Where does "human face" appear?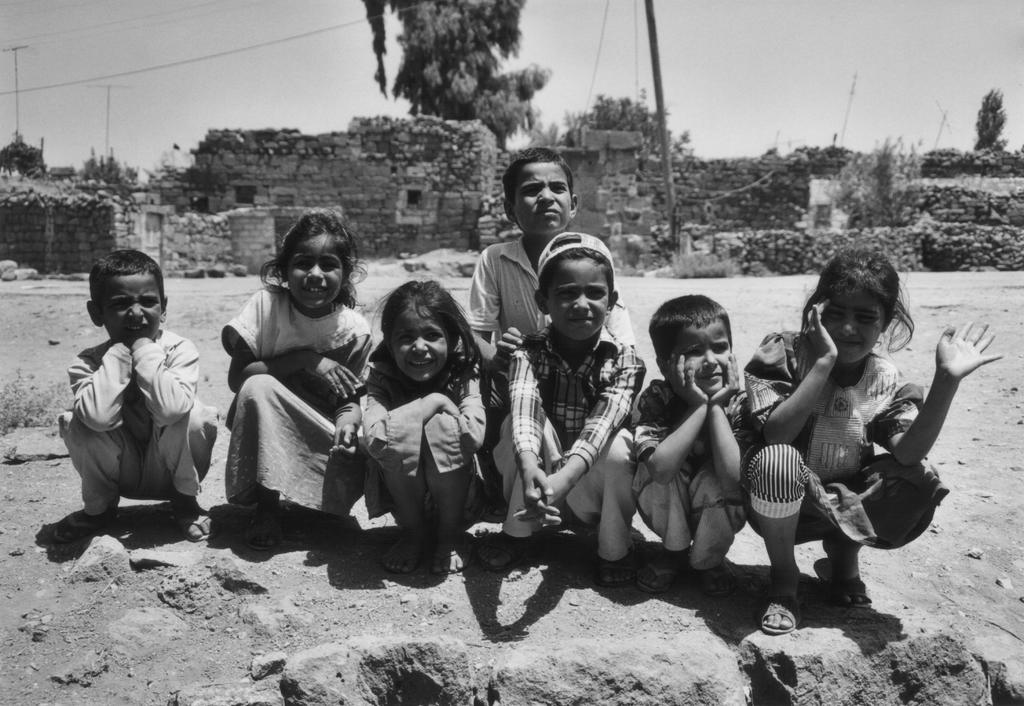
Appears at {"left": 103, "top": 275, "right": 163, "bottom": 345}.
